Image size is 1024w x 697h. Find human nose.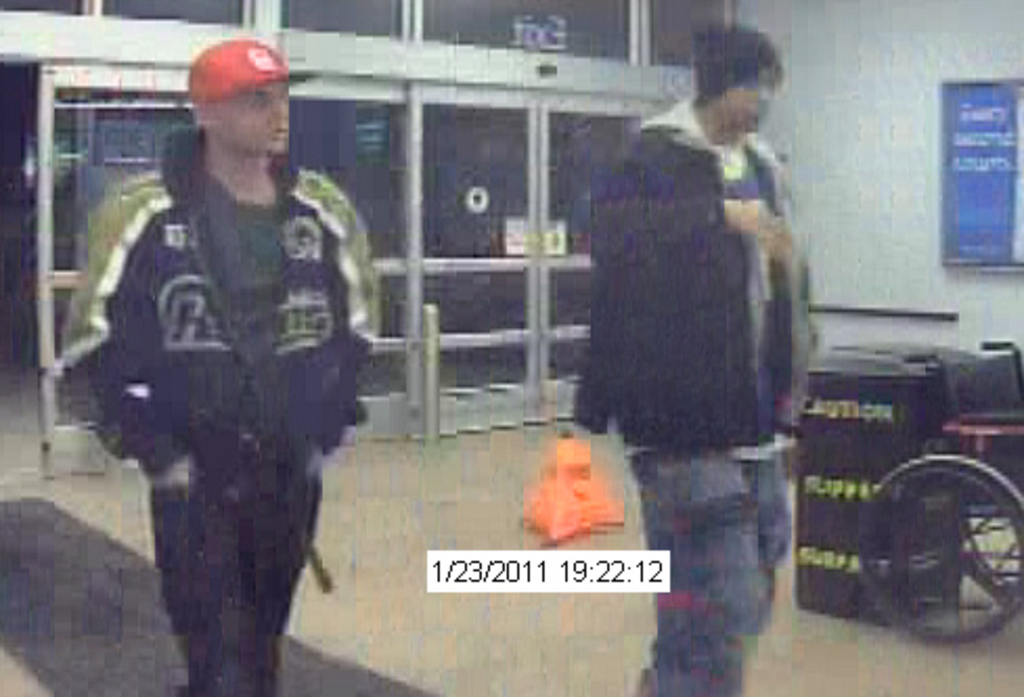
270/94/291/119.
